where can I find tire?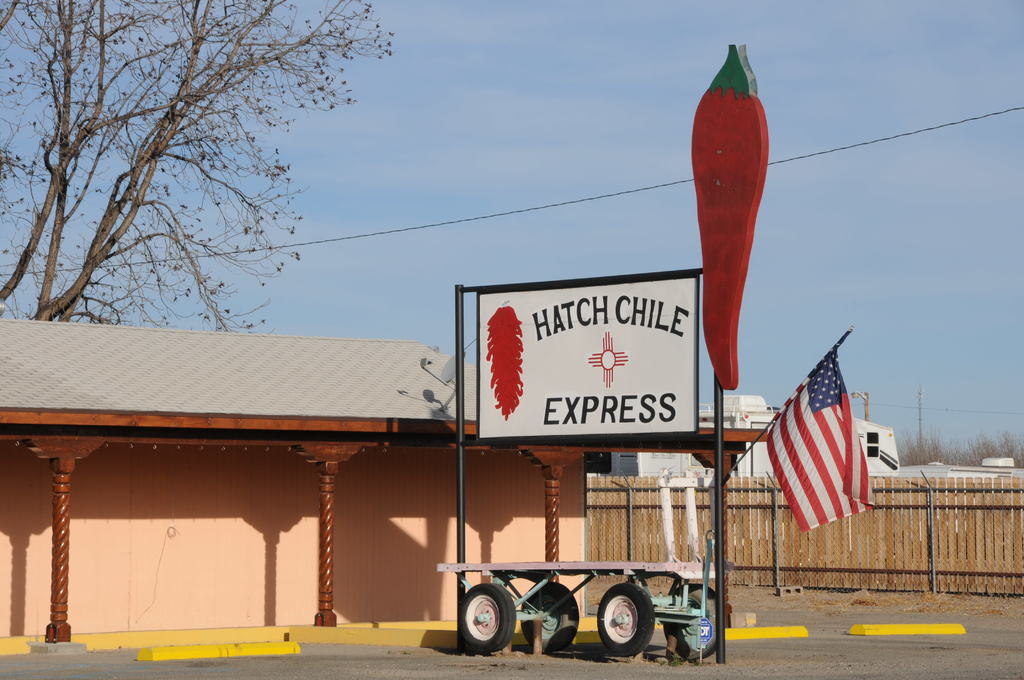
You can find it at <box>667,580,722,660</box>.
